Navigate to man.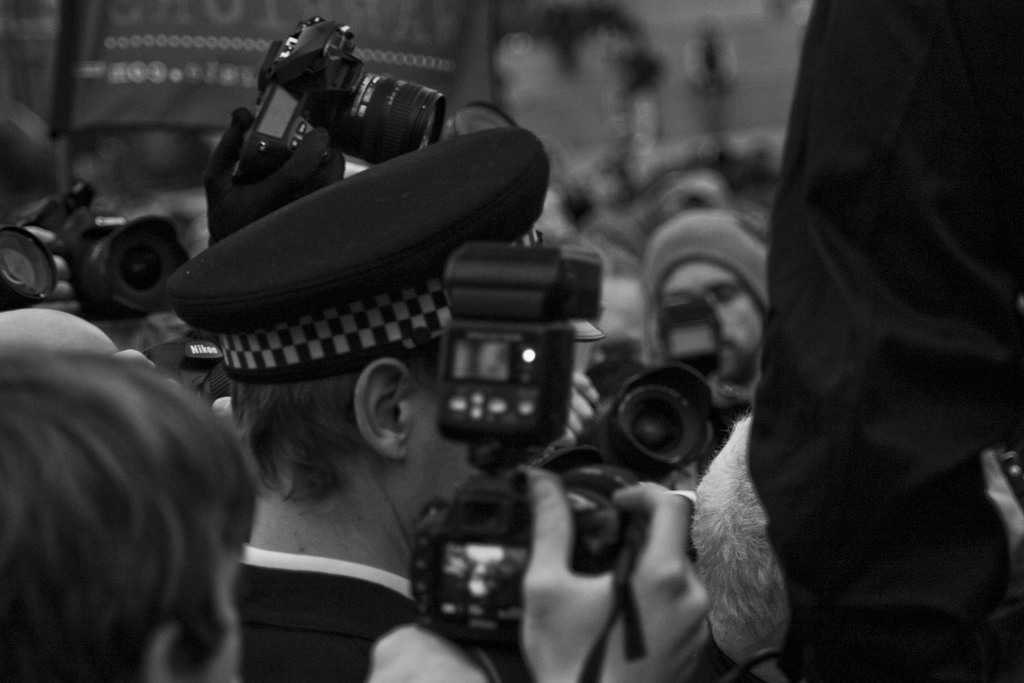
Navigation target: bbox=(641, 209, 765, 386).
